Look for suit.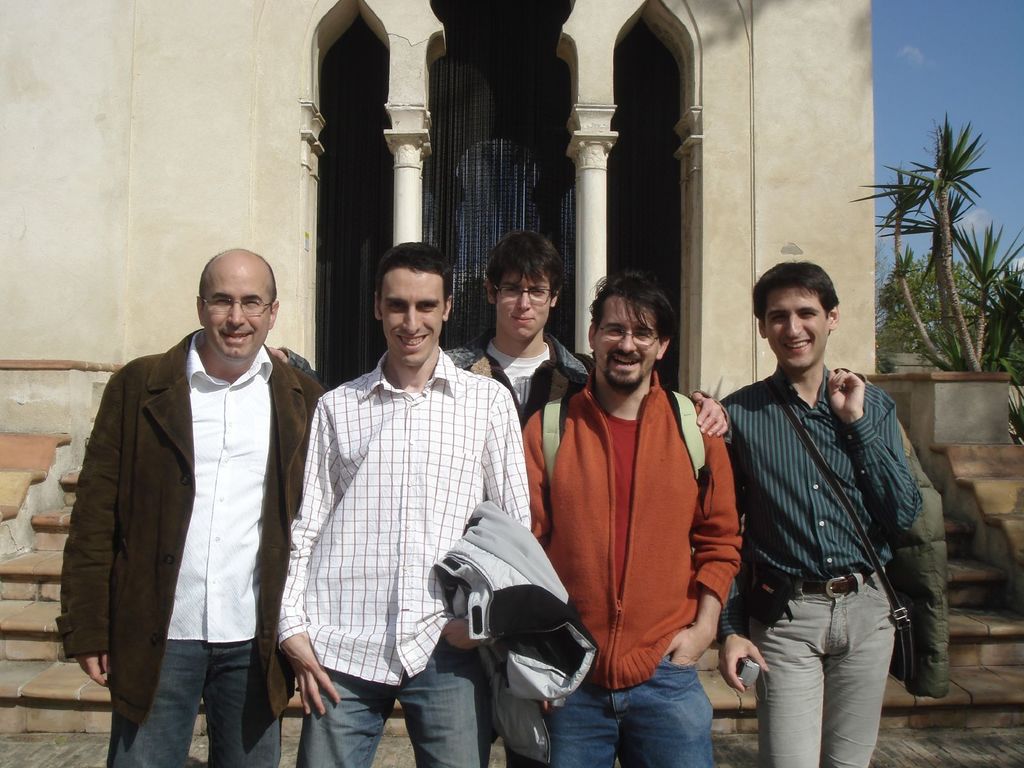
Found: <region>107, 289, 349, 748</region>.
